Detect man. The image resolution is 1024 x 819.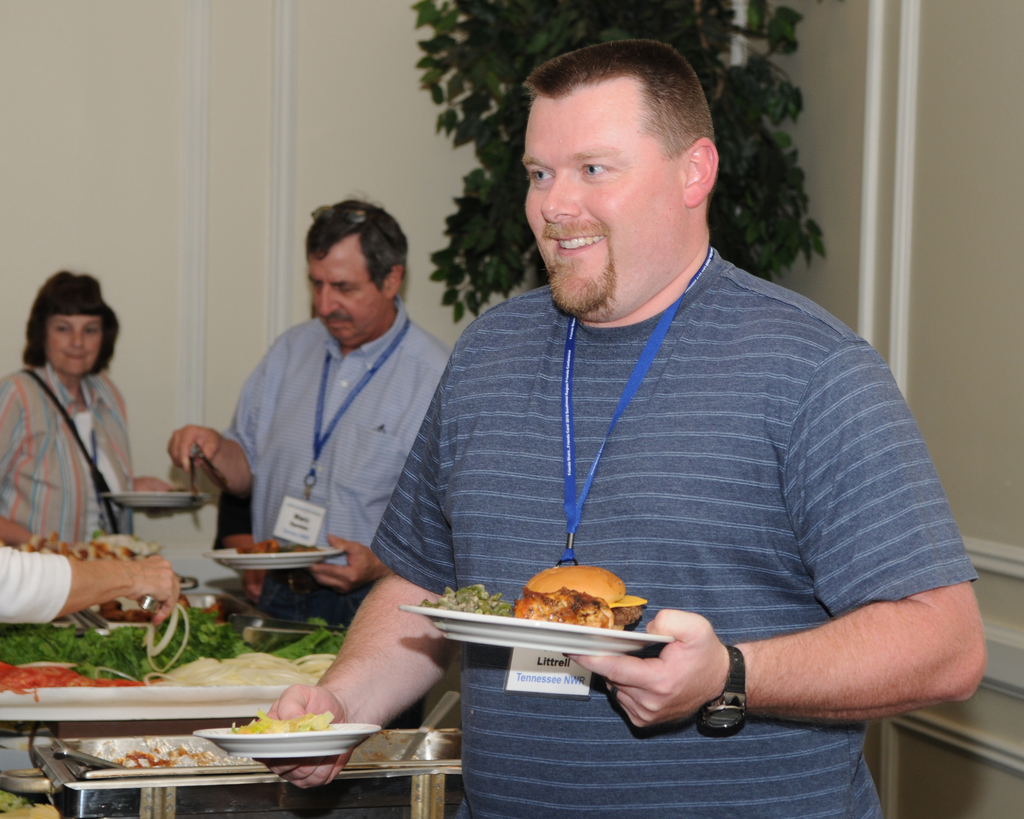
crop(169, 198, 455, 733).
